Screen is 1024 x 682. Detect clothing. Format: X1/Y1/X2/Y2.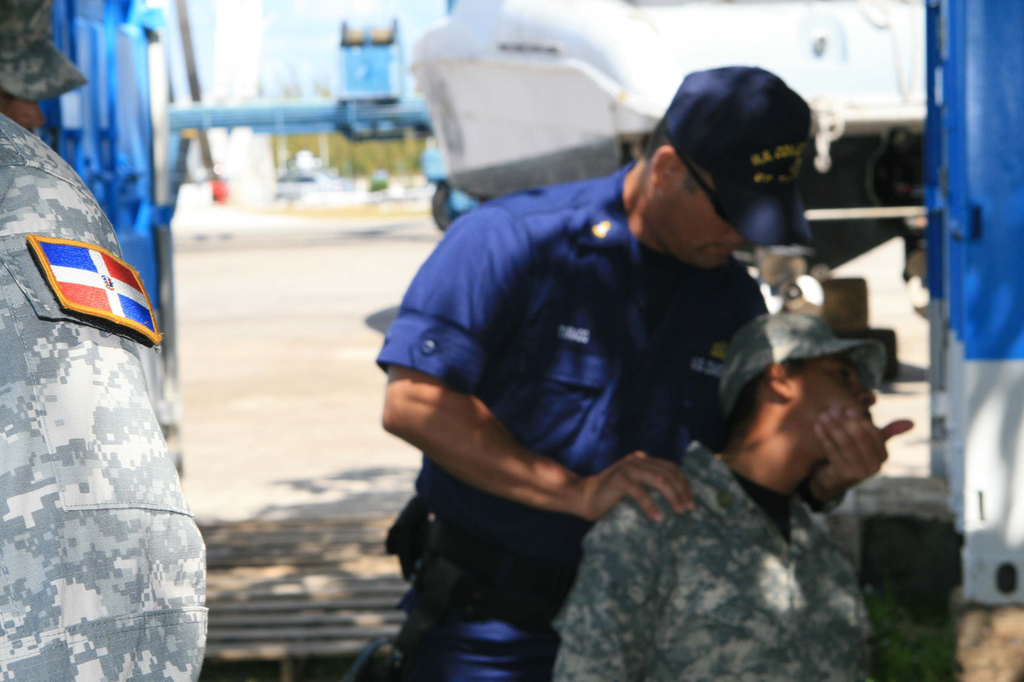
548/439/875/680.
